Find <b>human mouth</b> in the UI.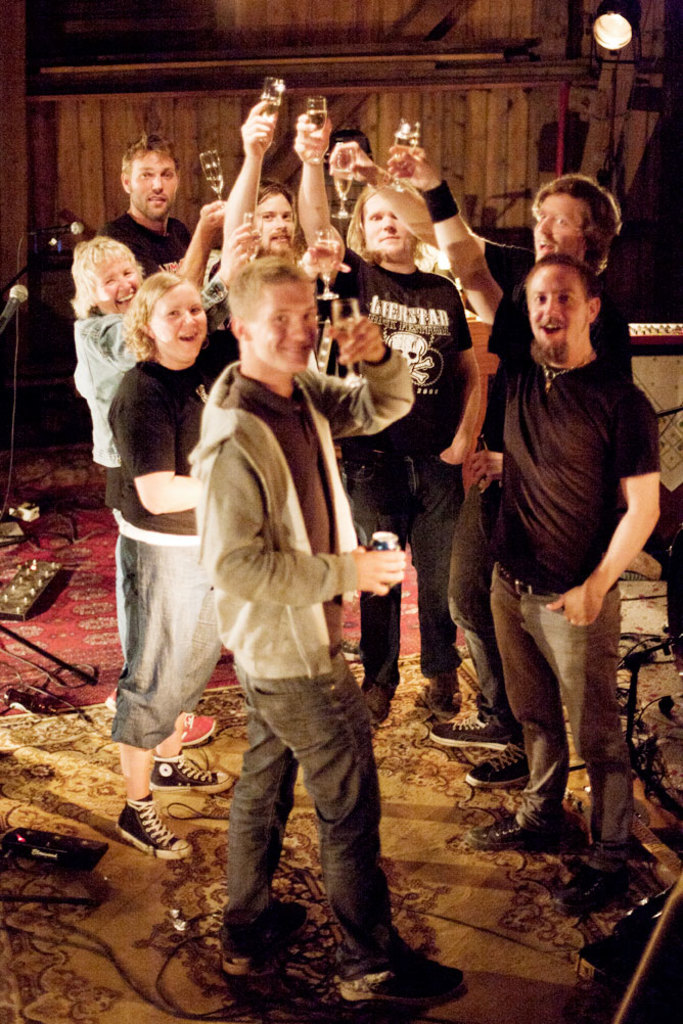
UI element at [267,236,289,246].
